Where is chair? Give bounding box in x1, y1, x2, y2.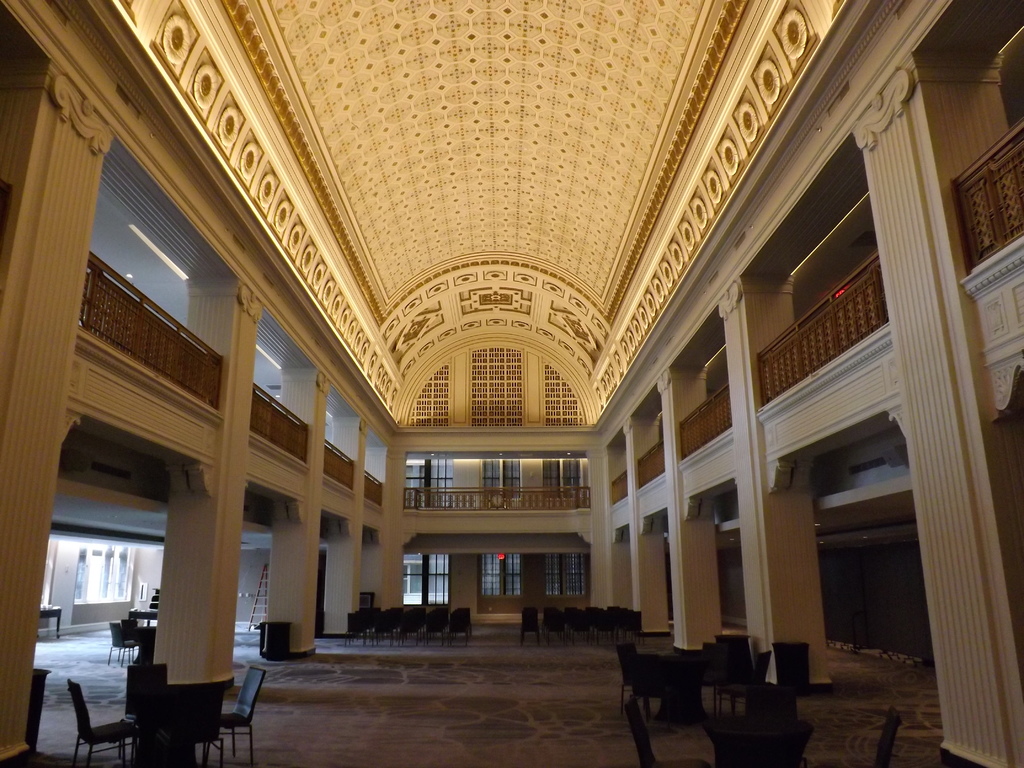
615, 645, 647, 716.
